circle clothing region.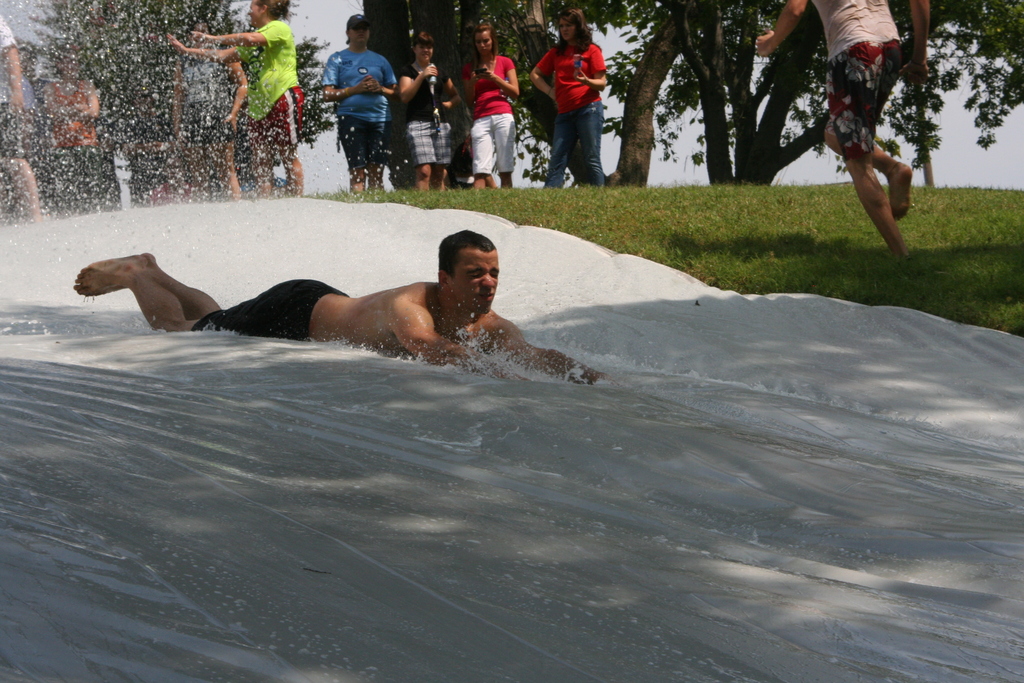
Region: x1=195, y1=280, x2=347, y2=343.
